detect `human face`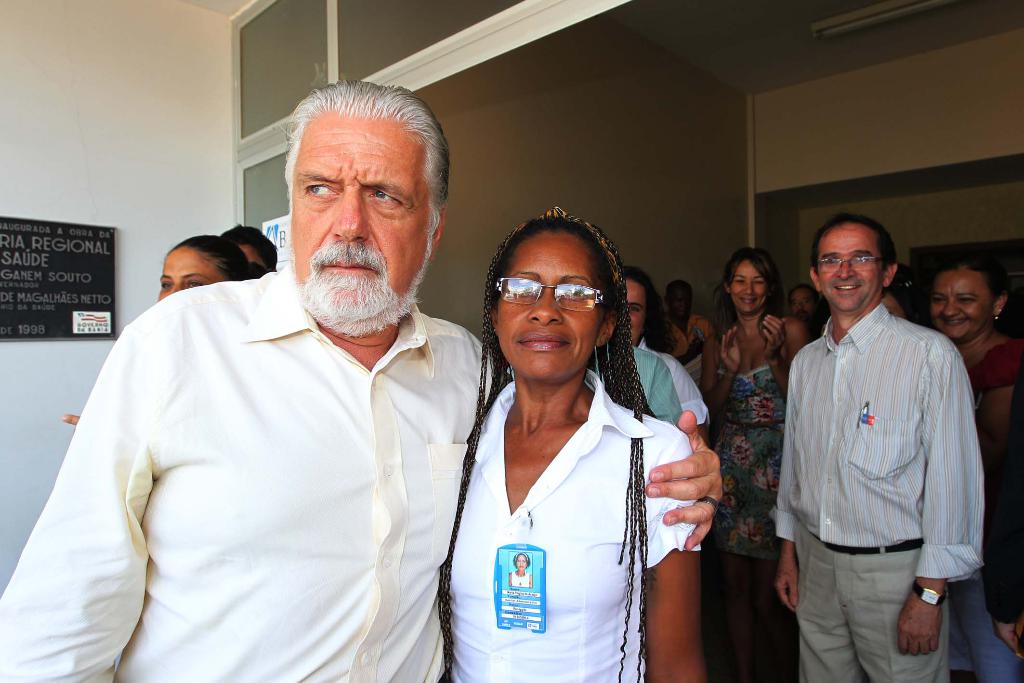
detection(161, 245, 225, 297)
